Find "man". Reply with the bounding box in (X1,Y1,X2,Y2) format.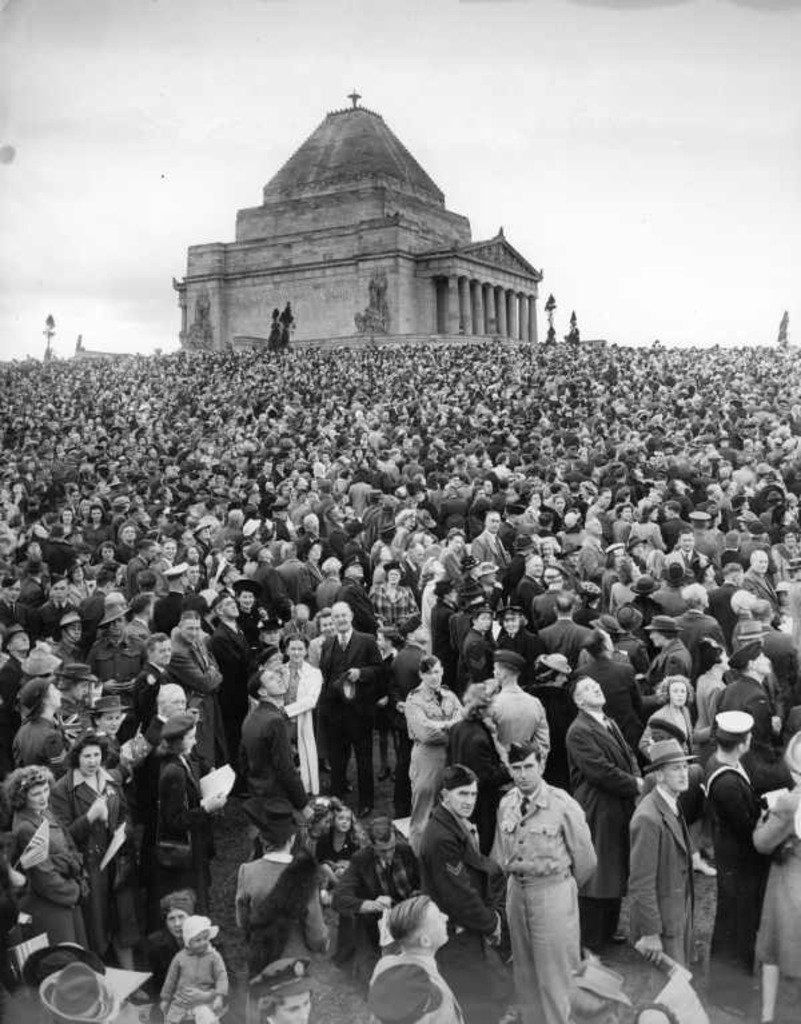
(235,668,332,948).
